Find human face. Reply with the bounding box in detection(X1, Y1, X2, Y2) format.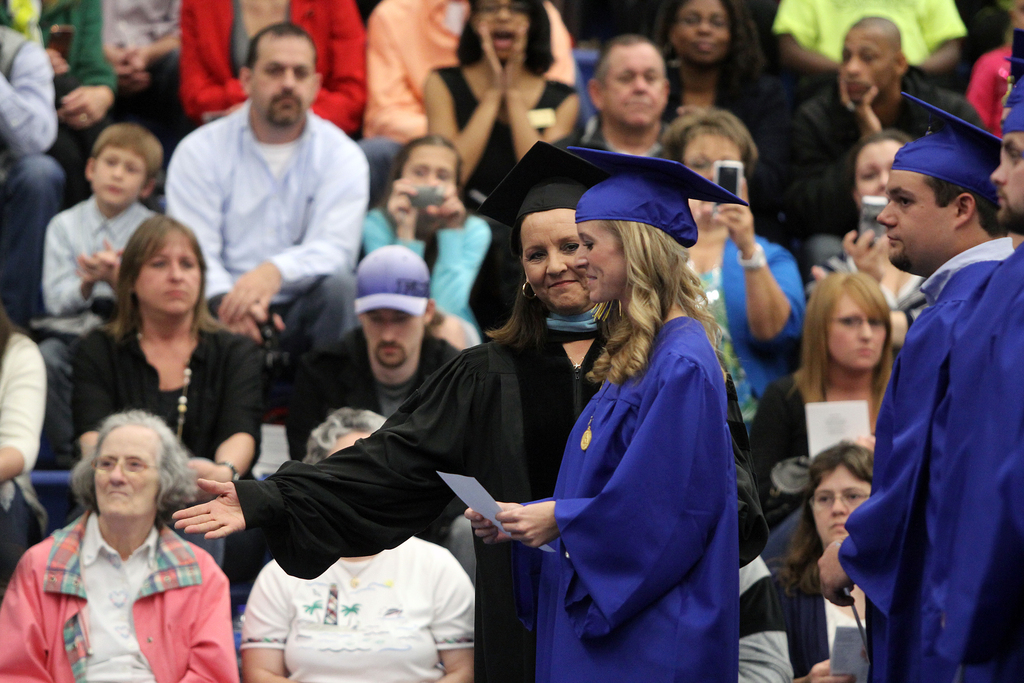
detection(249, 37, 315, 126).
